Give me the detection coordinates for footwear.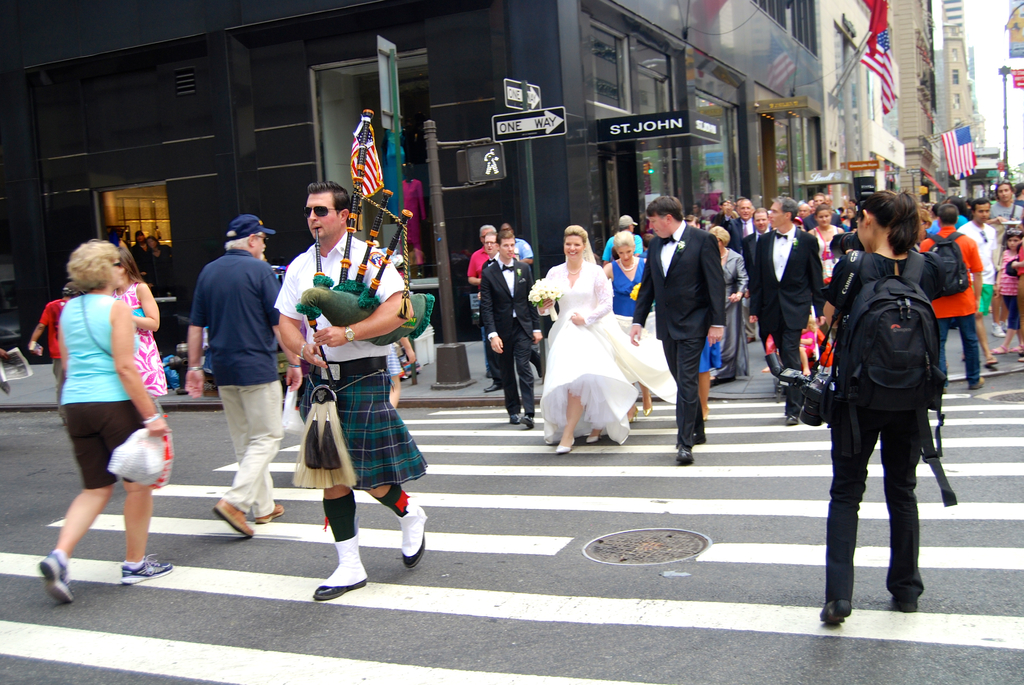
rect(33, 549, 79, 605).
